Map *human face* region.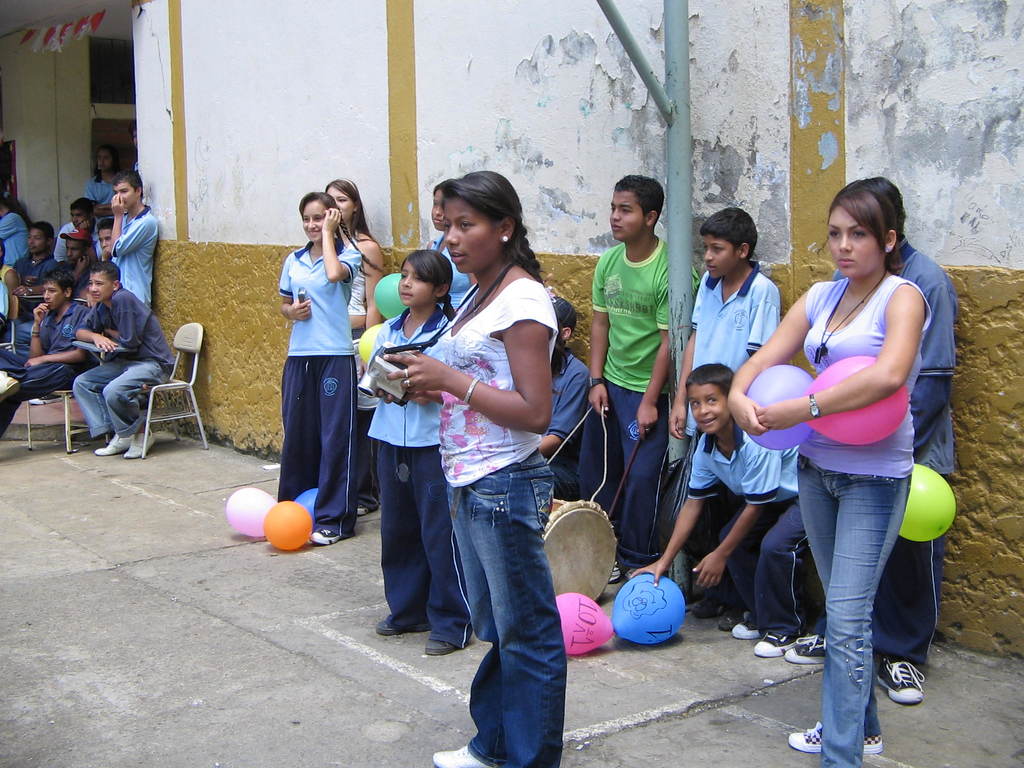
Mapped to l=429, t=189, r=440, b=234.
